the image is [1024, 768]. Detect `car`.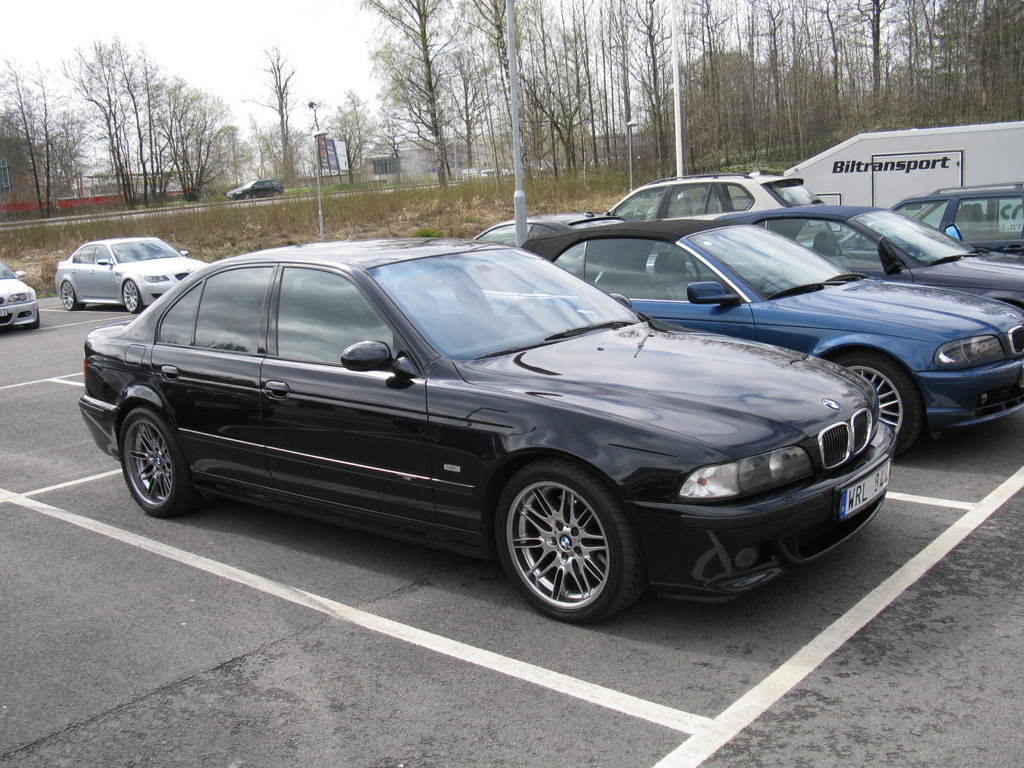
Detection: locate(893, 184, 1023, 249).
